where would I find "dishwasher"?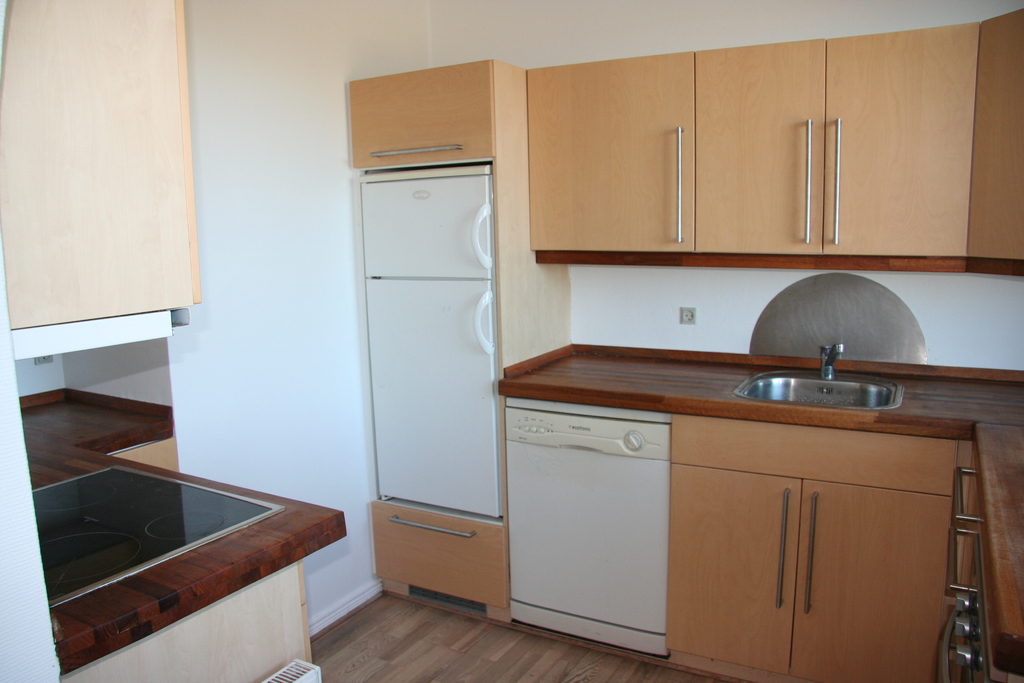
At <region>527, 383, 684, 654</region>.
